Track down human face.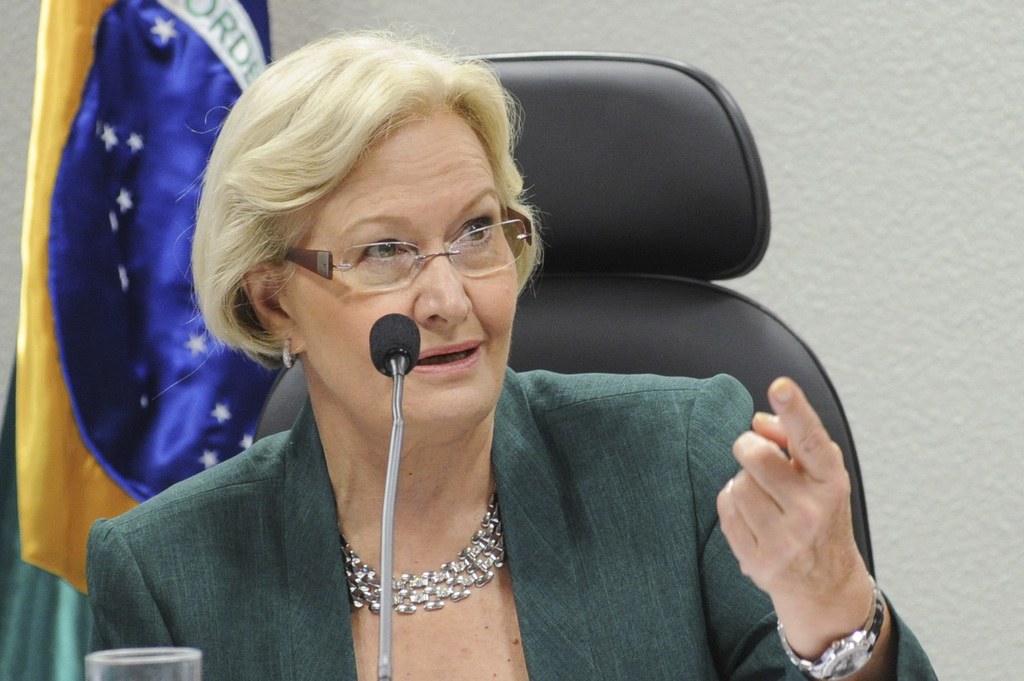
Tracked to pyautogui.locateOnScreen(276, 109, 520, 422).
